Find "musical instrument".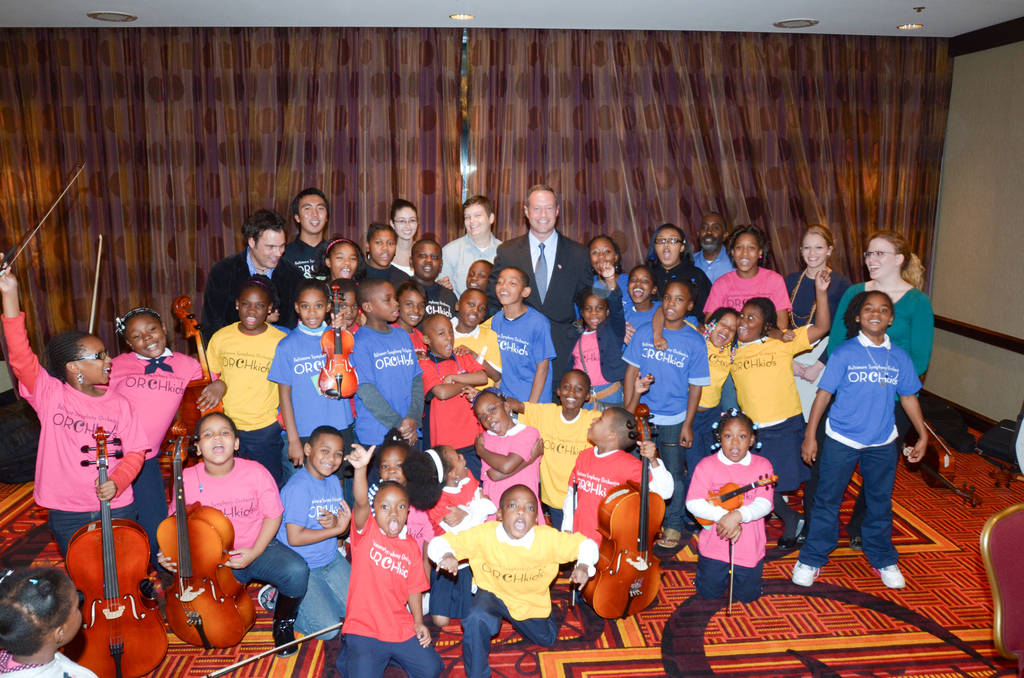
902 430 986 507.
